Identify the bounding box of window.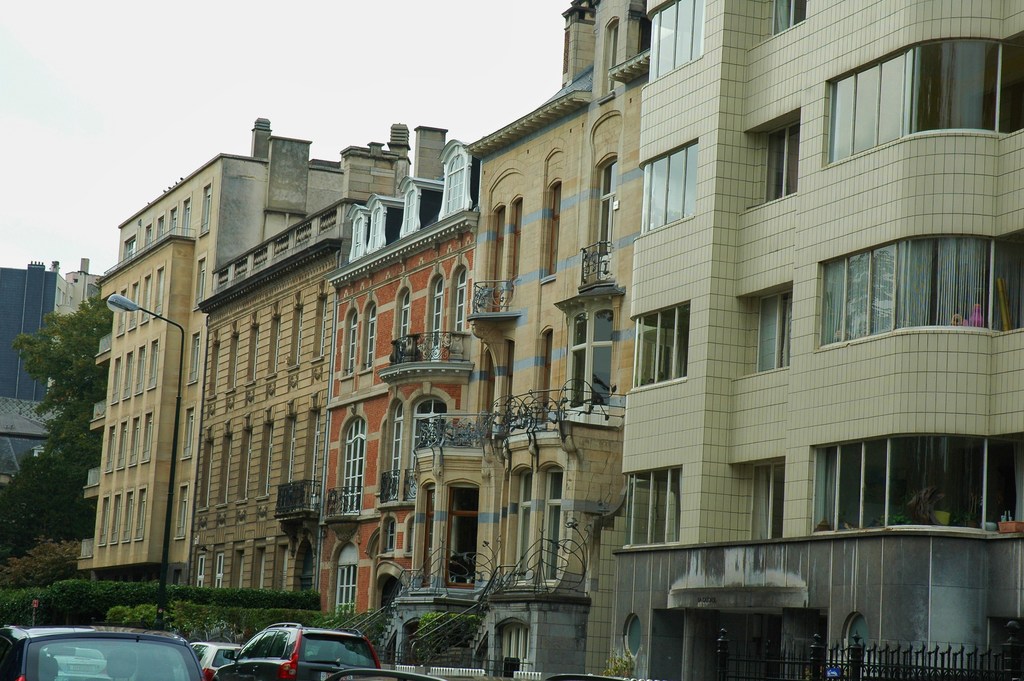
{"x1": 573, "y1": 306, "x2": 613, "y2": 410}.
